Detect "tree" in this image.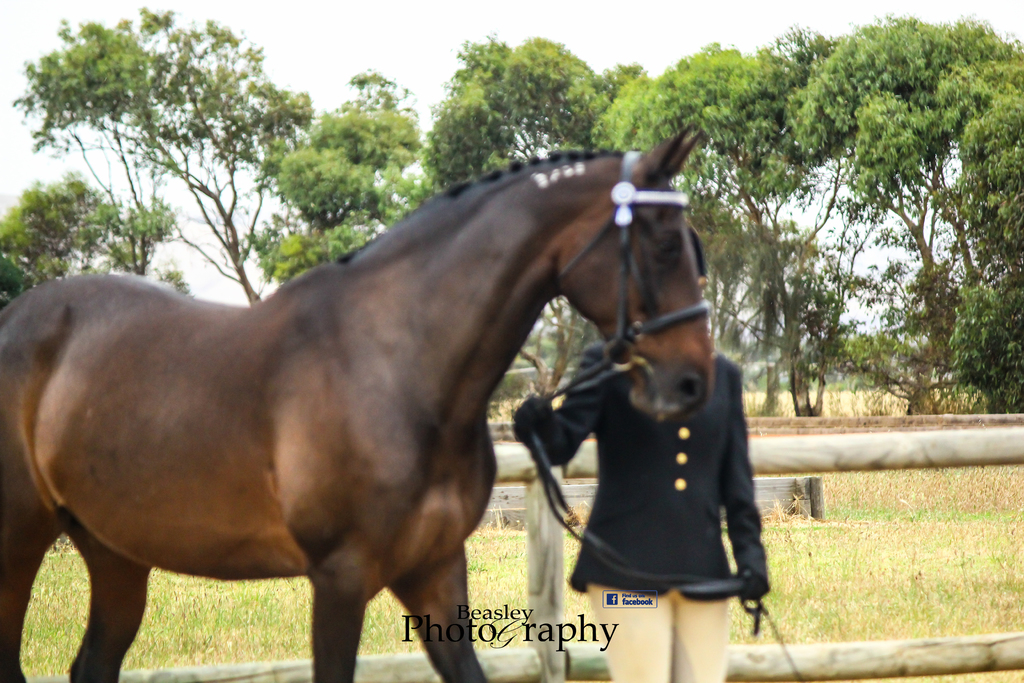
Detection: [left=260, top=28, right=664, bottom=425].
